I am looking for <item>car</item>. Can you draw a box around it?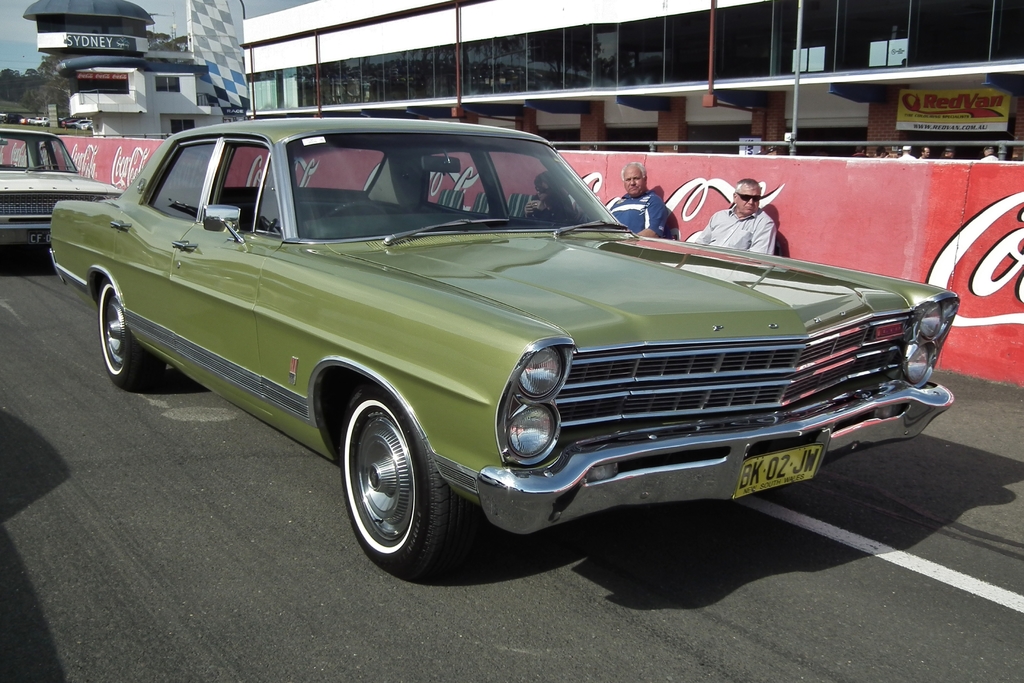
Sure, the bounding box is pyautogui.locateOnScreen(50, 116, 959, 582).
